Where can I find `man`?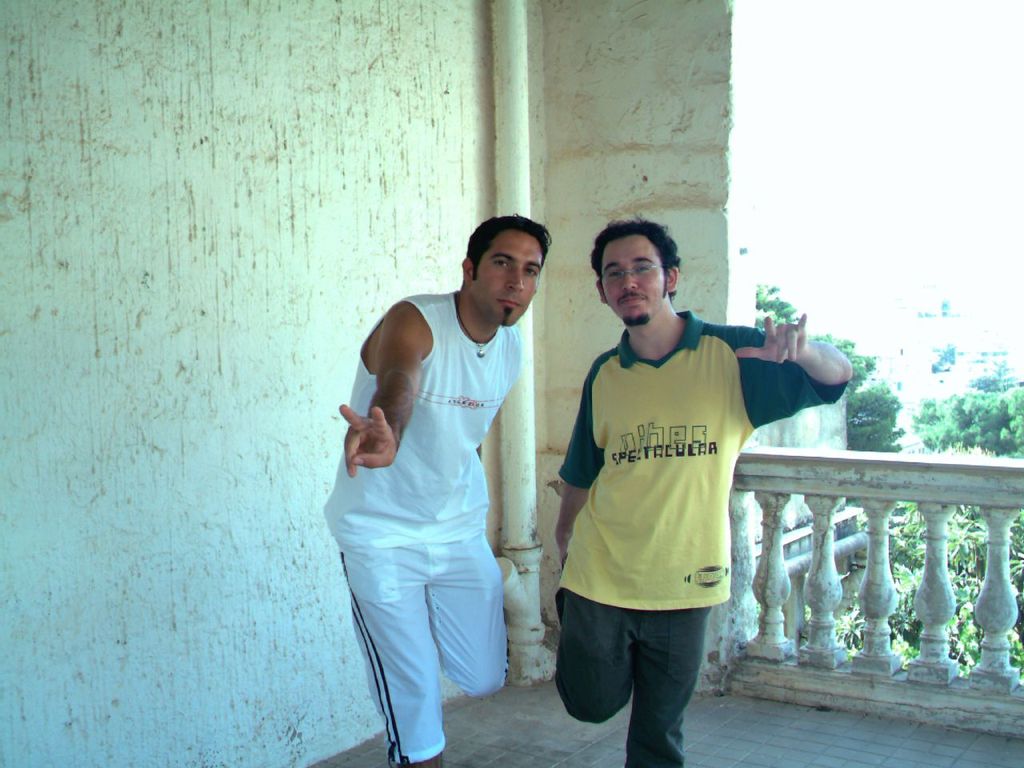
You can find it at l=323, t=211, r=554, b=767.
